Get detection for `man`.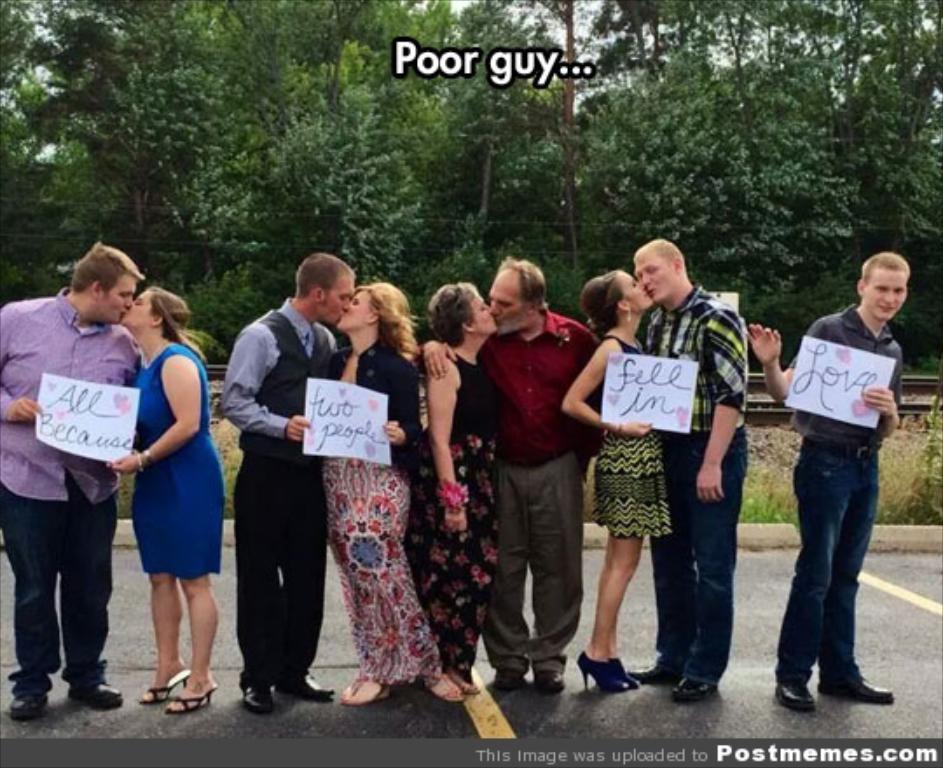
Detection: bbox=(416, 255, 608, 693).
